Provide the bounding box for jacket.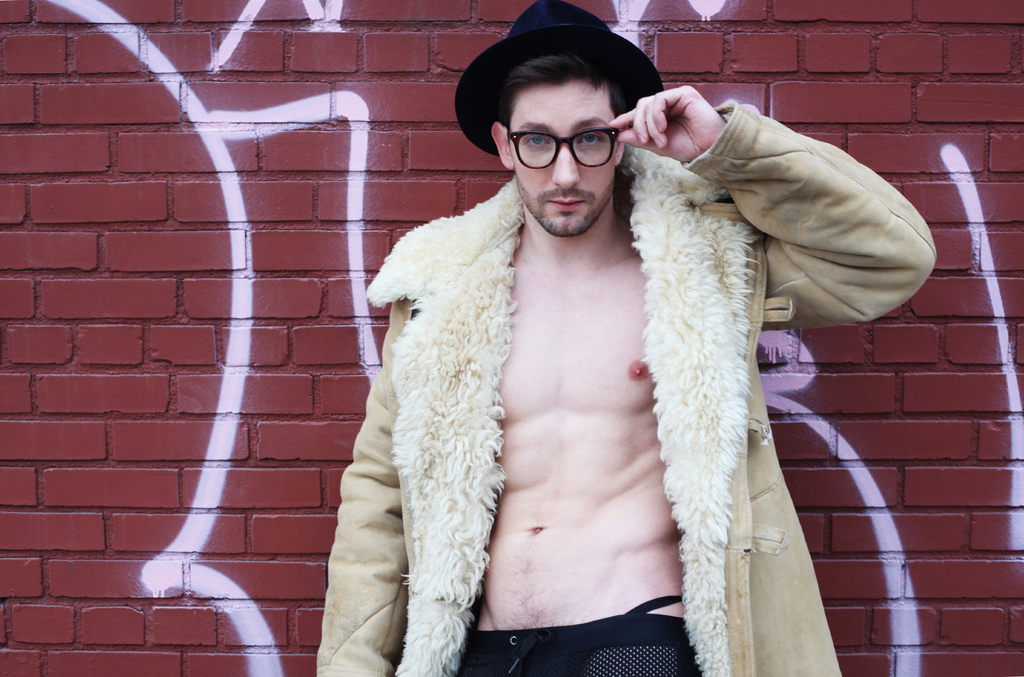
rect(348, 38, 891, 664).
